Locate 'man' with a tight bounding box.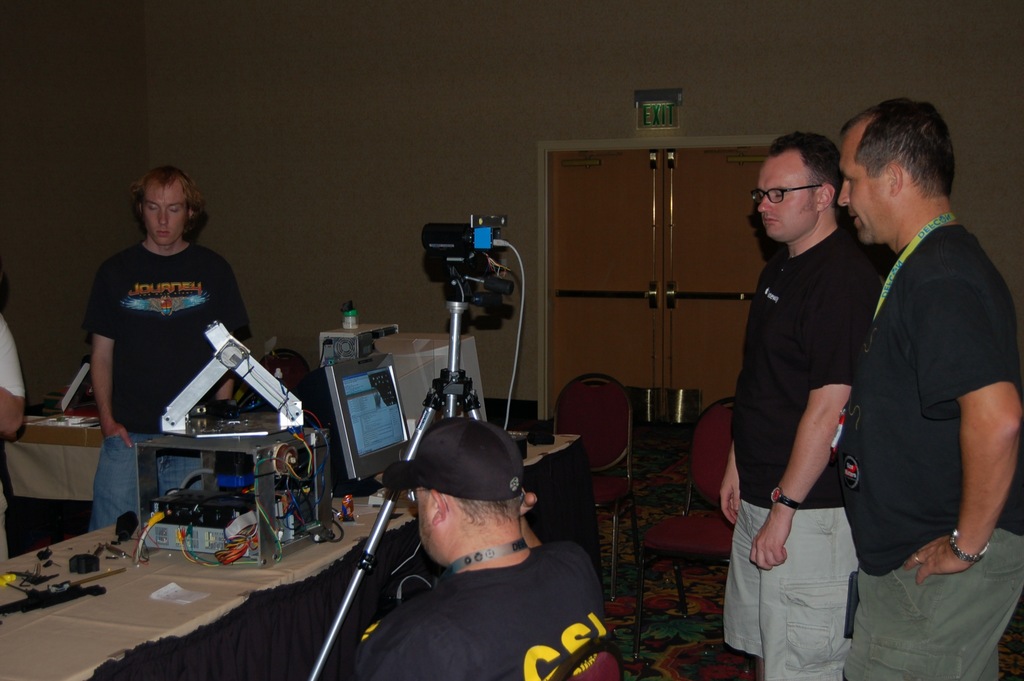
pyautogui.locateOnScreen(835, 36, 1009, 652).
